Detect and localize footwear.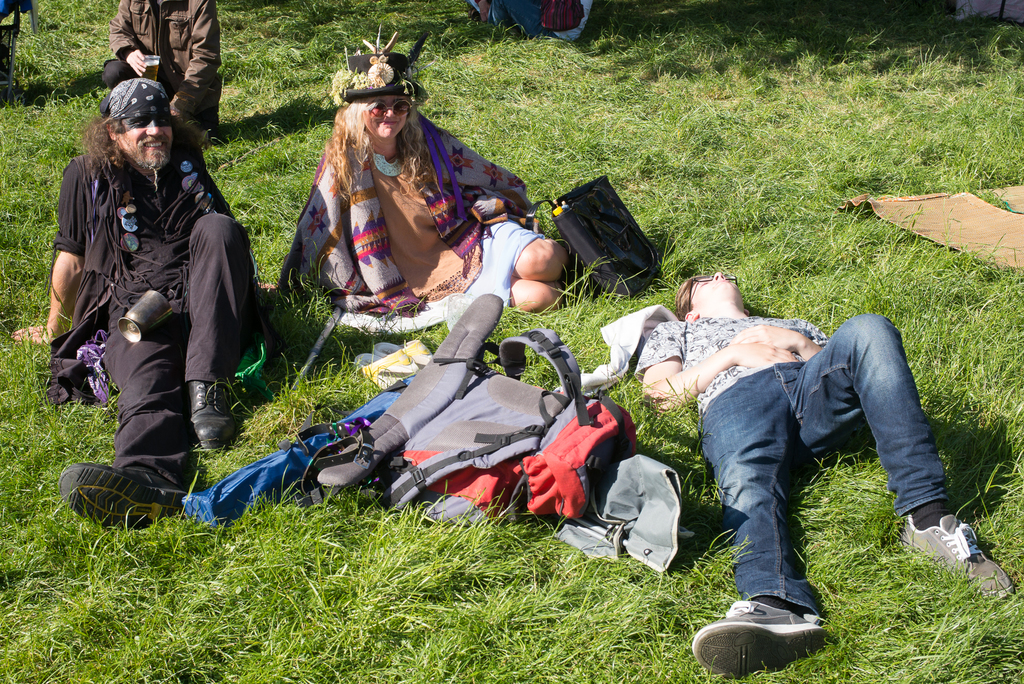
Localized at 905, 514, 1018, 599.
